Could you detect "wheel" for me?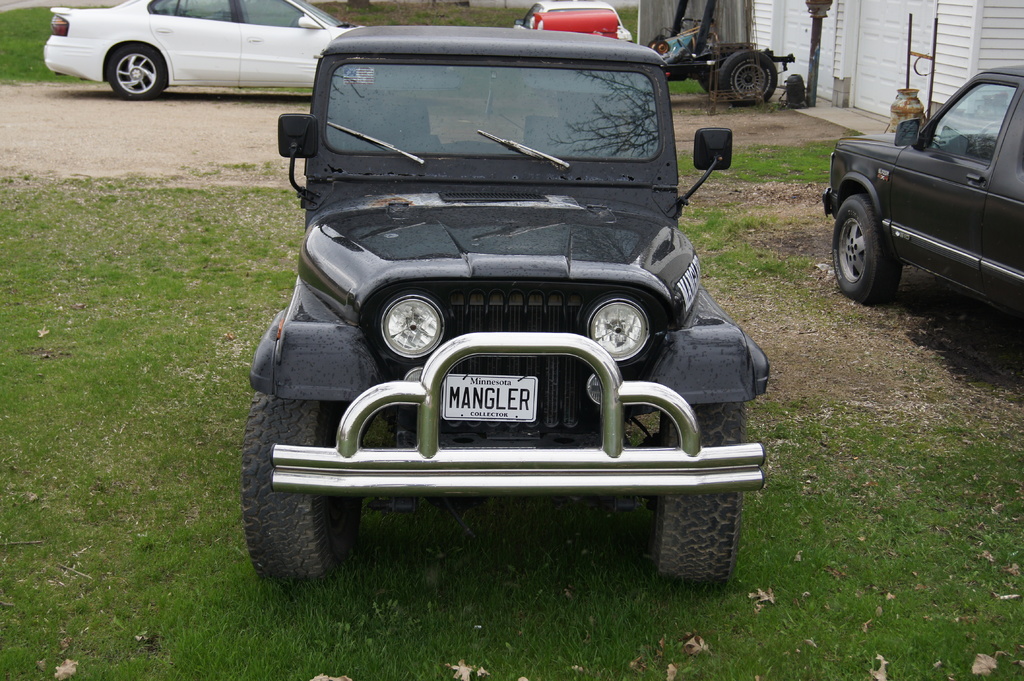
Detection result: bbox(102, 46, 169, 97).
